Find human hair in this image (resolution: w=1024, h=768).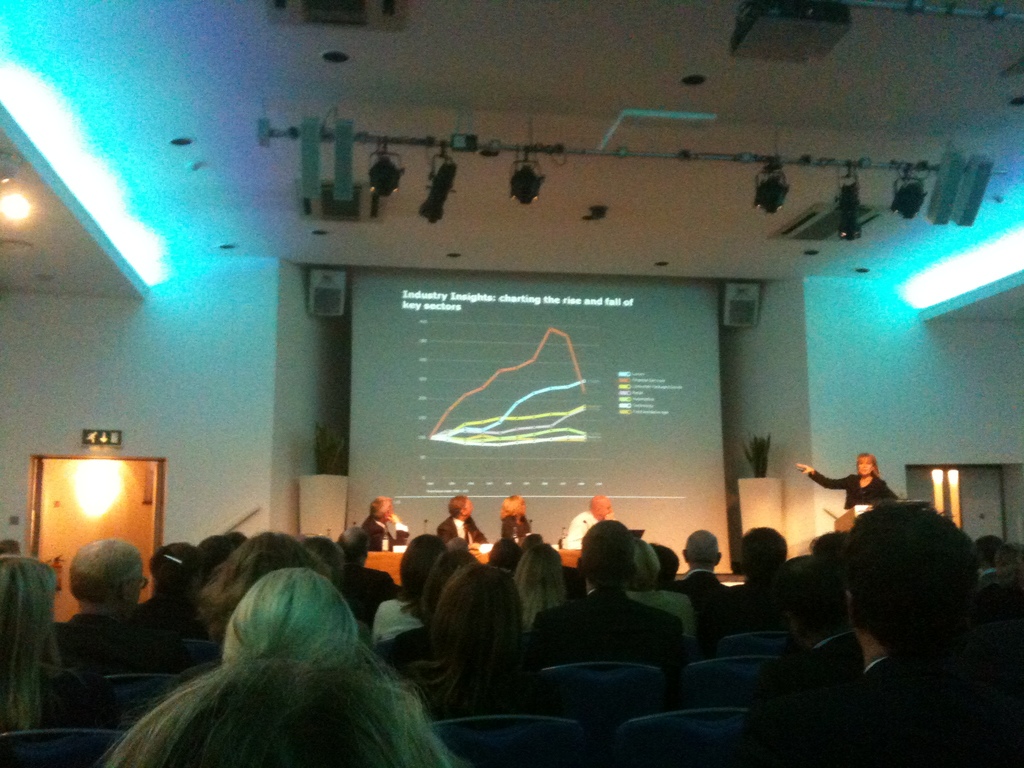
pyautogui.locateOnScreen(500, 493, 522, 521).
